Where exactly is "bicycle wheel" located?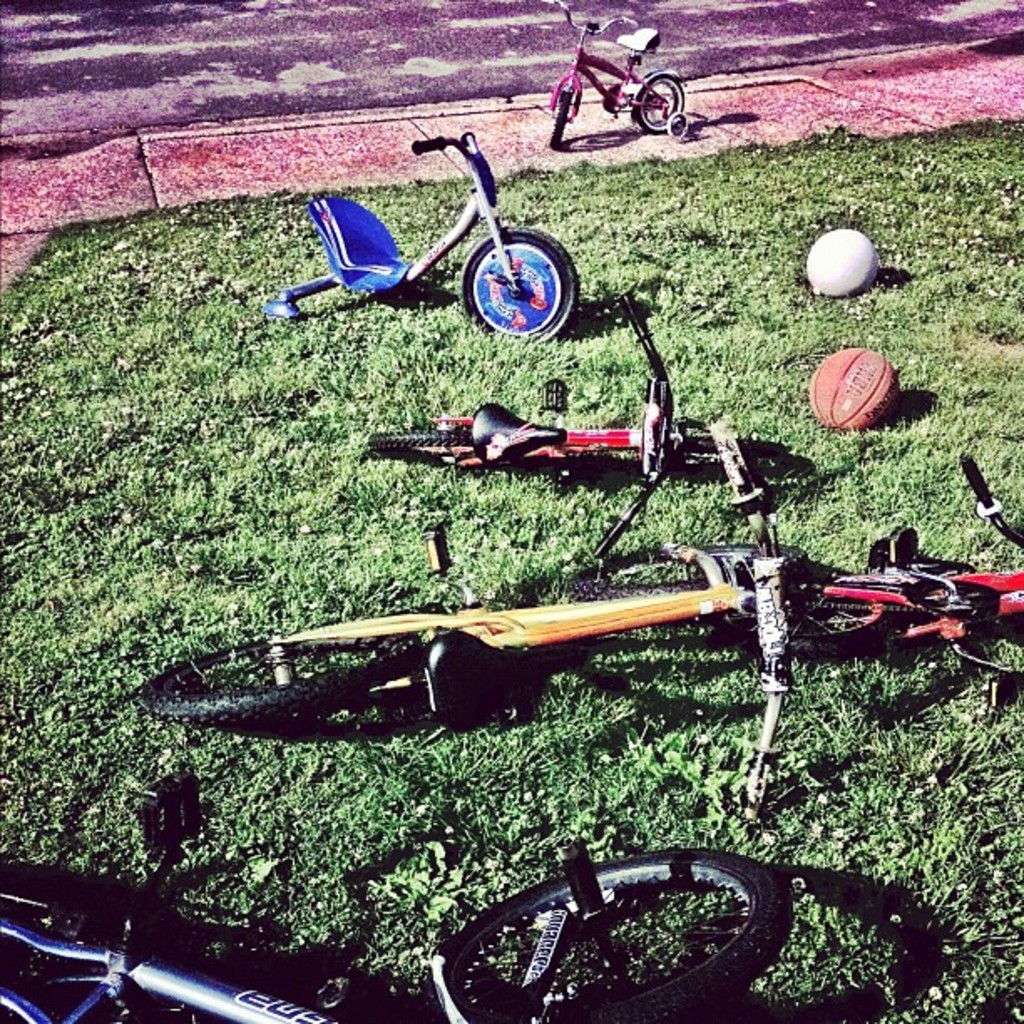
Its bounding box is BBox(566, 542, 805, 607).
